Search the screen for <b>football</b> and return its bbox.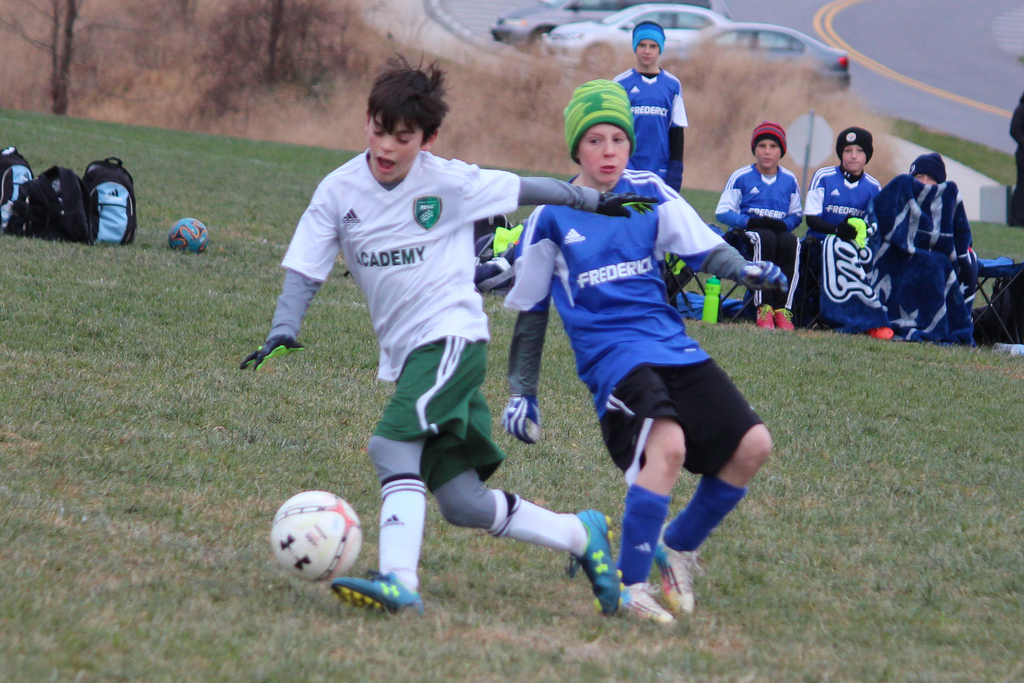
Found: Rect(166, 218, 207, 249).
